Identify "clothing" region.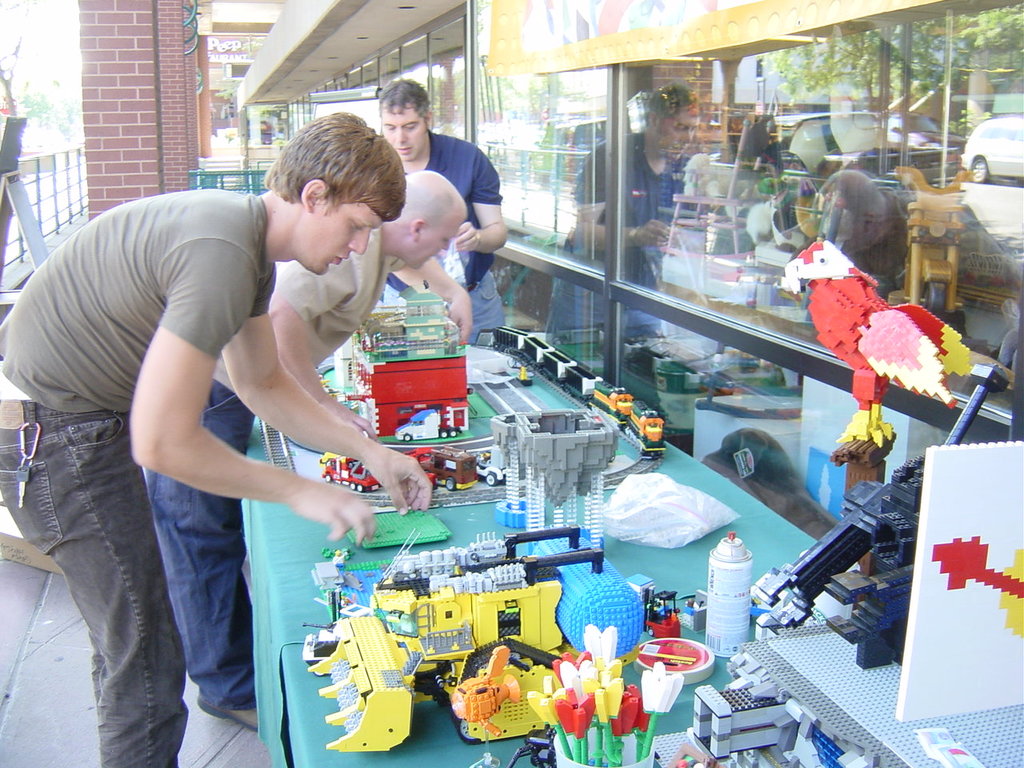
Region: 405 130 503 346.
